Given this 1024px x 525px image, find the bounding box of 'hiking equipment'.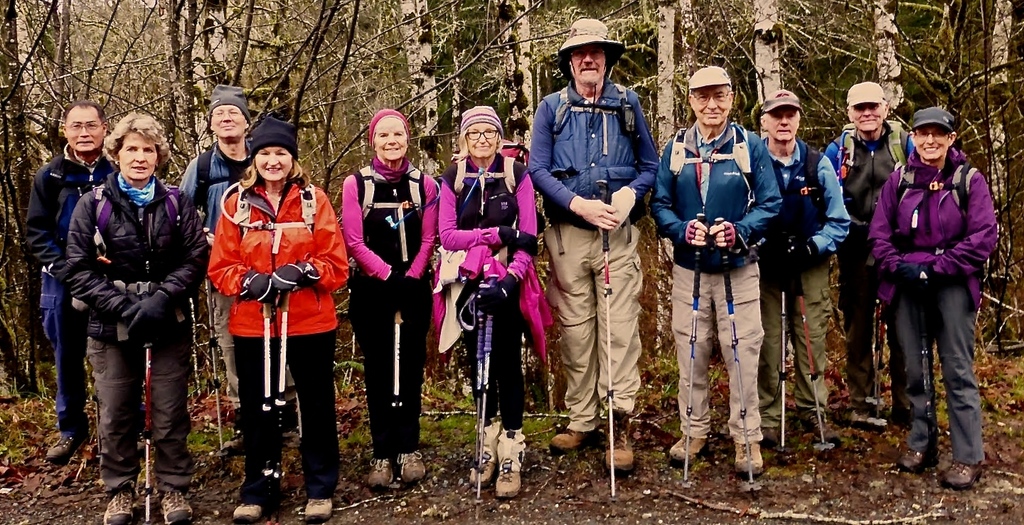
bbox(664, 119, 756, 198).
